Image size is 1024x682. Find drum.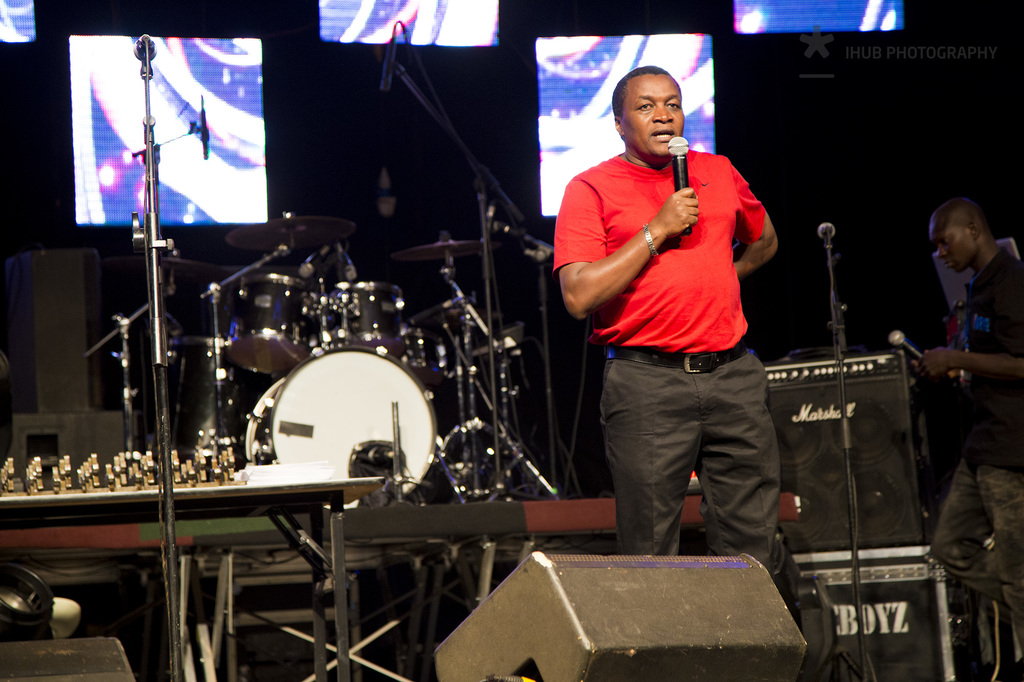
left=404, top=331, right=442, bottom=388.
